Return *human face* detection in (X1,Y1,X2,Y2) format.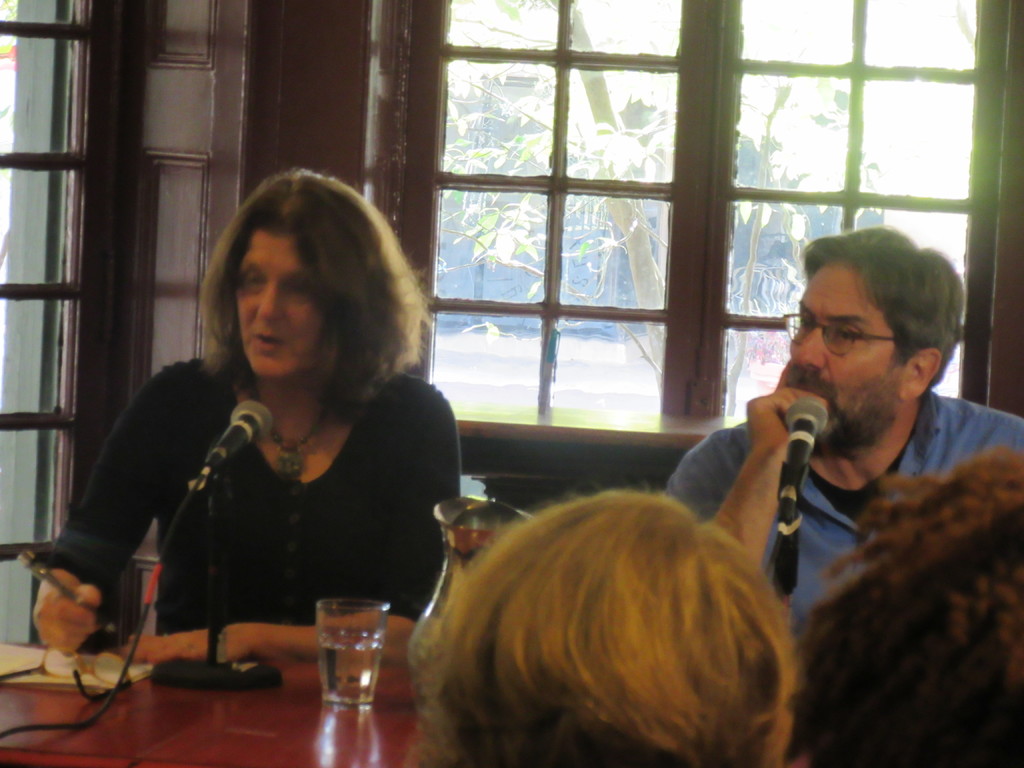
(786,255,894,445).
